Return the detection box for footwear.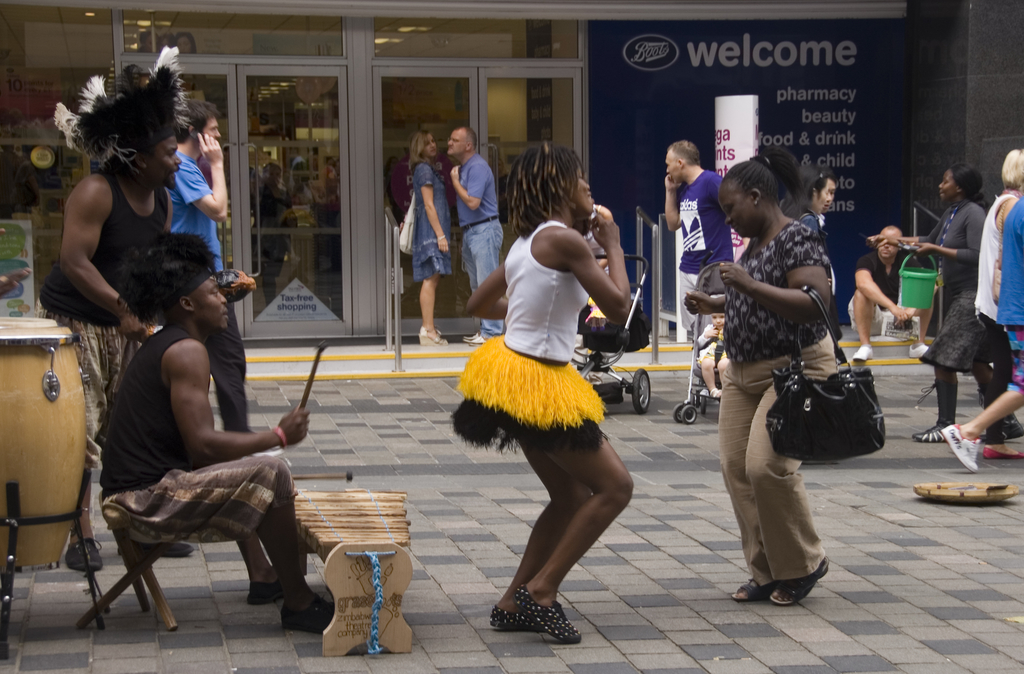
(767,550,829,602).
